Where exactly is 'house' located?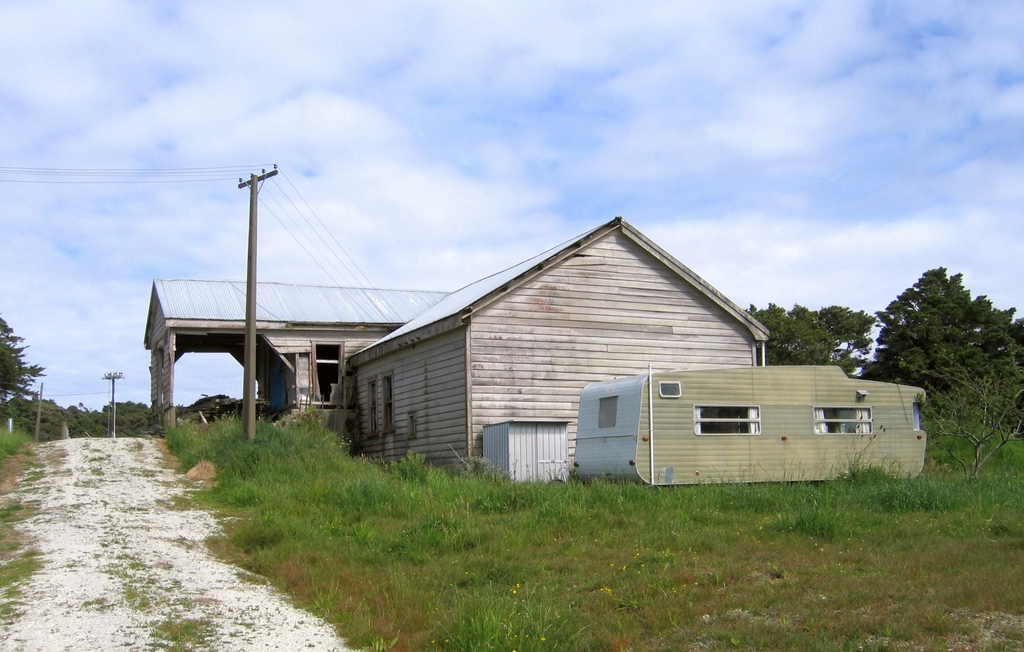
Its bounding box is <box>232,209,861,511</box>.
